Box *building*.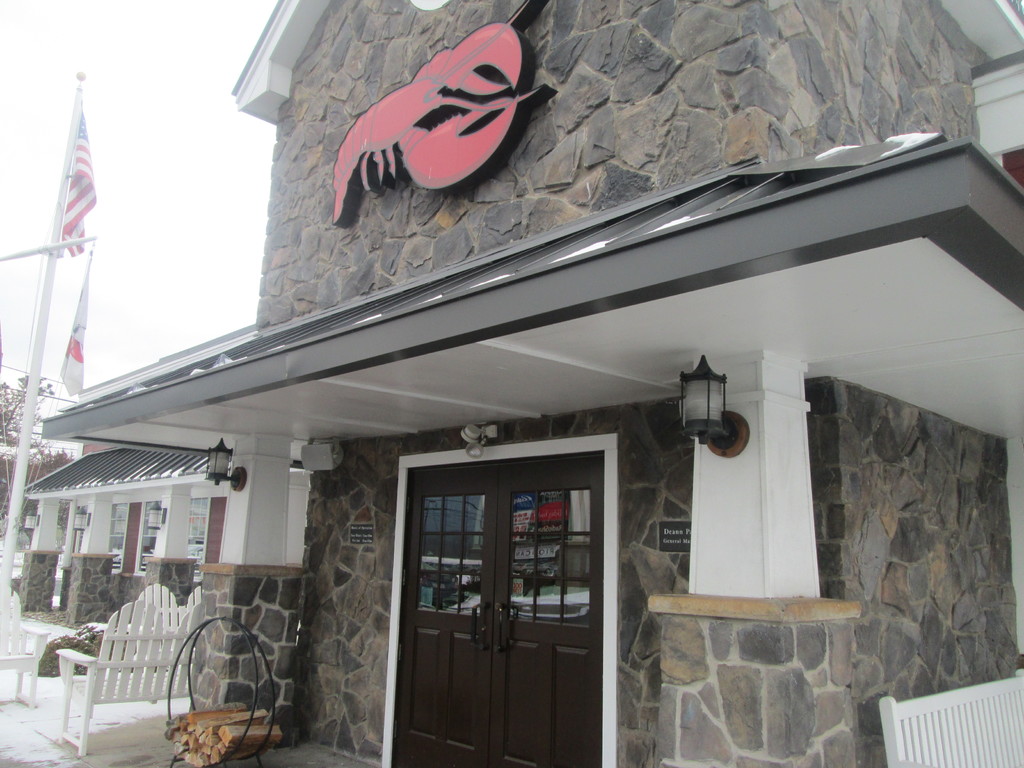
44 0 1023 767.
